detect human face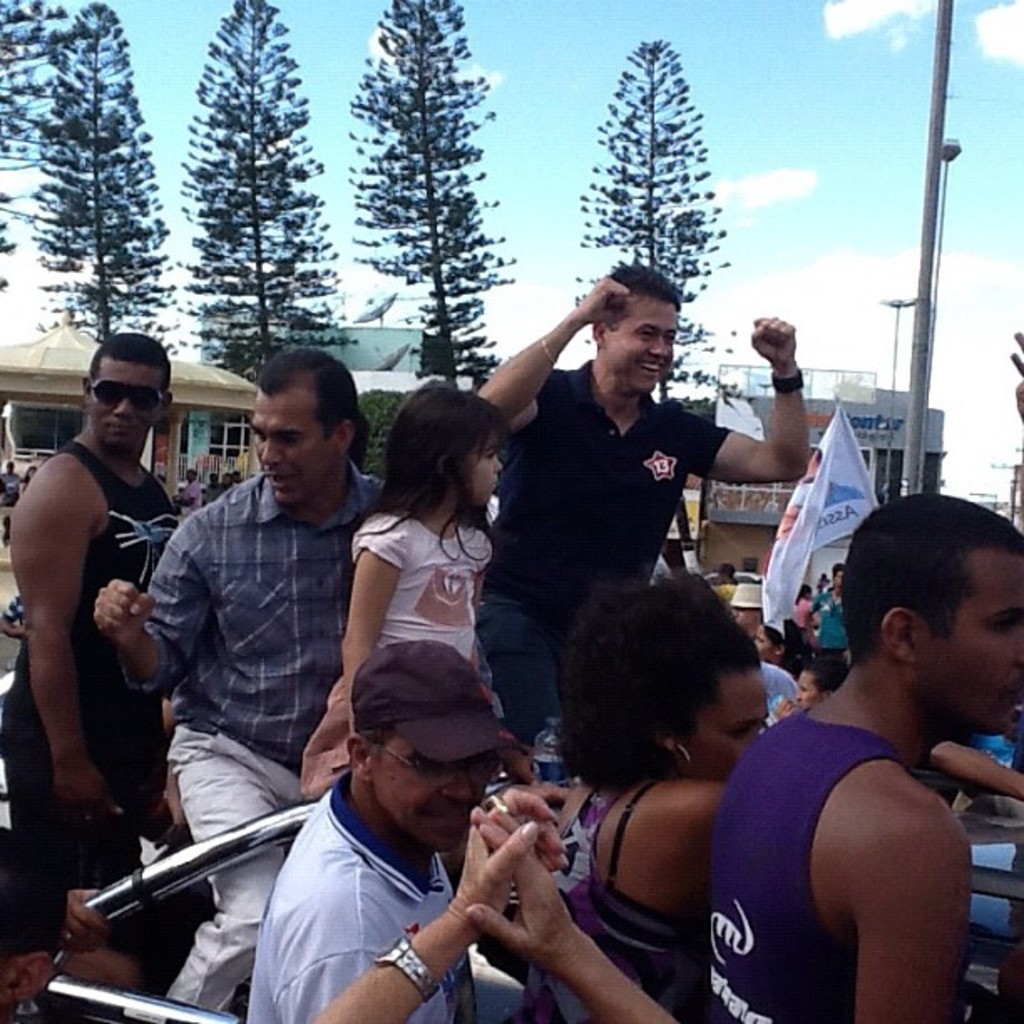
box(90, 353, 162, 447)
